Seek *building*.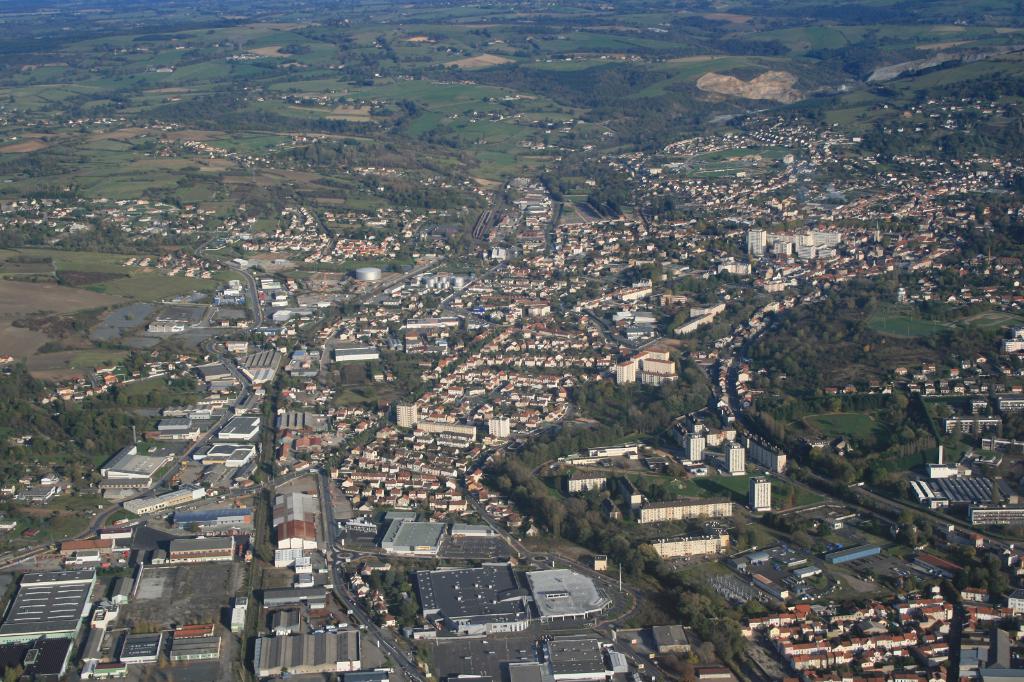
{"left": 417, "top": 424, "right": 476, "bottom": 441}.
